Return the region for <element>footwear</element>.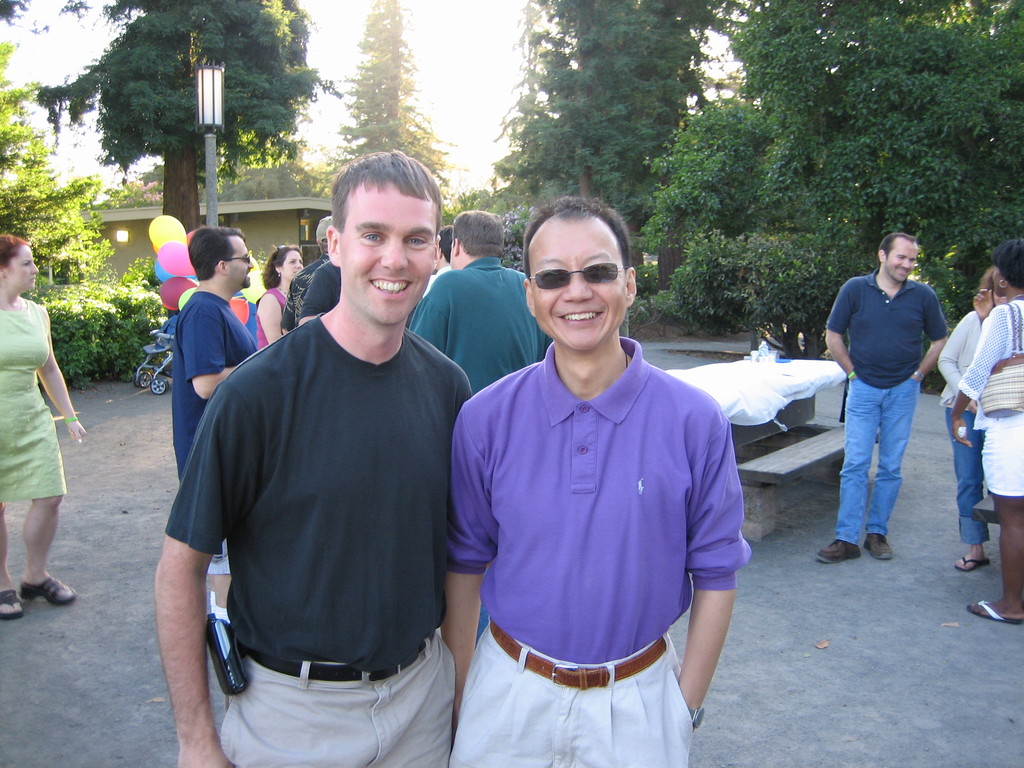
{"x1": 953, "y1": 553, "x2": 991, "y2": 574}.
